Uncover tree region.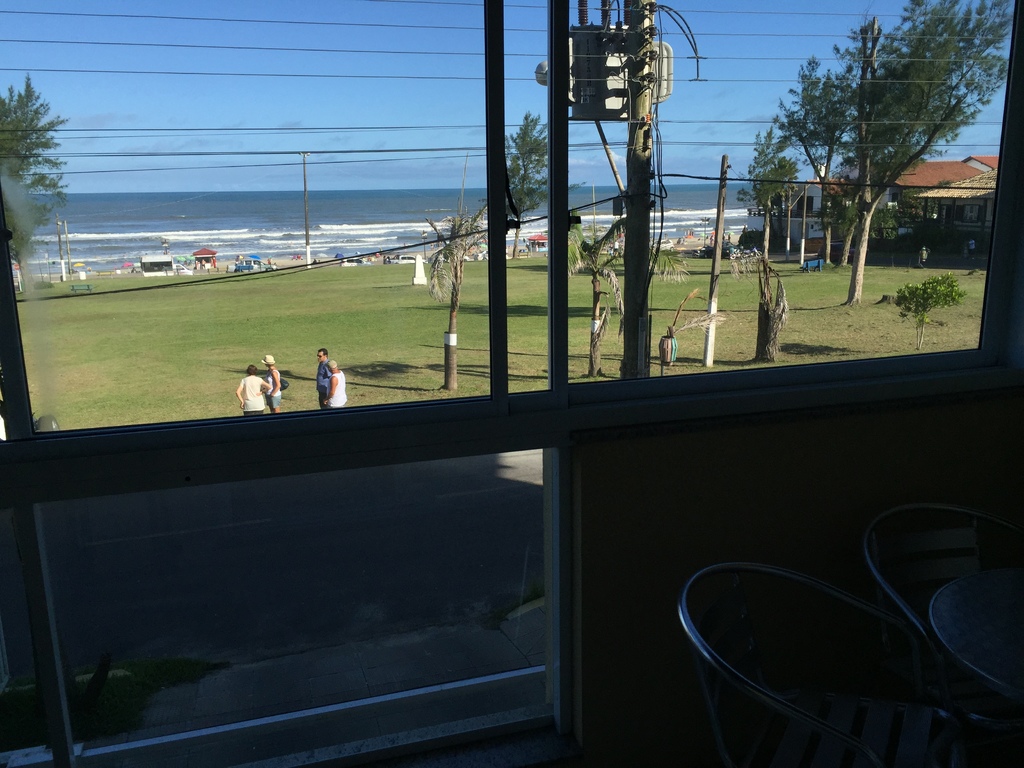
Uncovered: (799, 31, 905, 265).
